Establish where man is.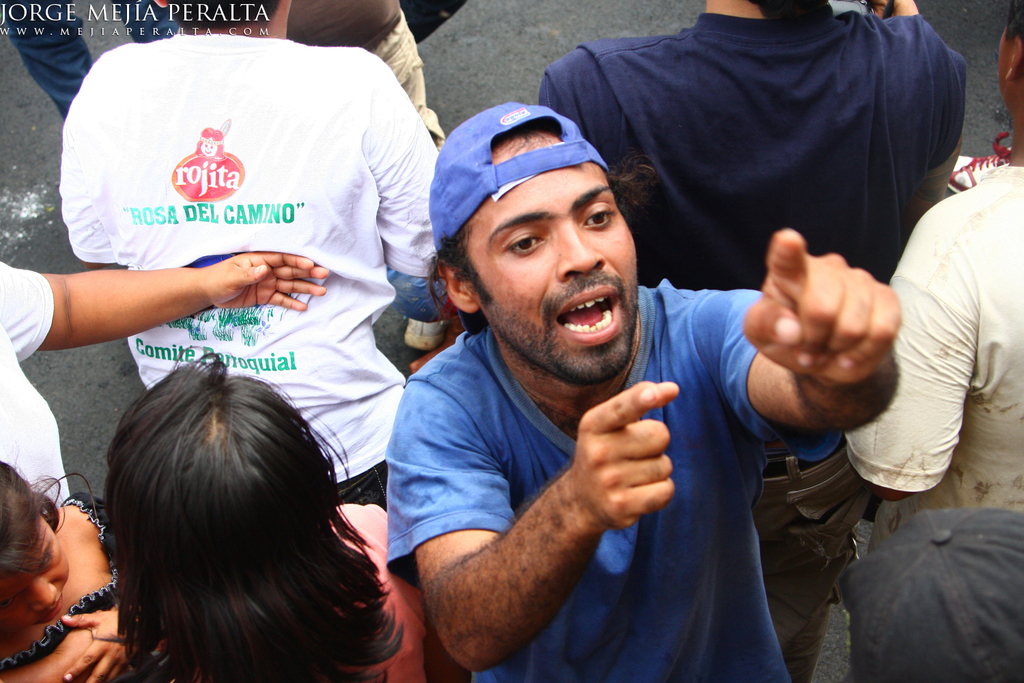
Established at <region>386, 100, 902, 682</region>.
